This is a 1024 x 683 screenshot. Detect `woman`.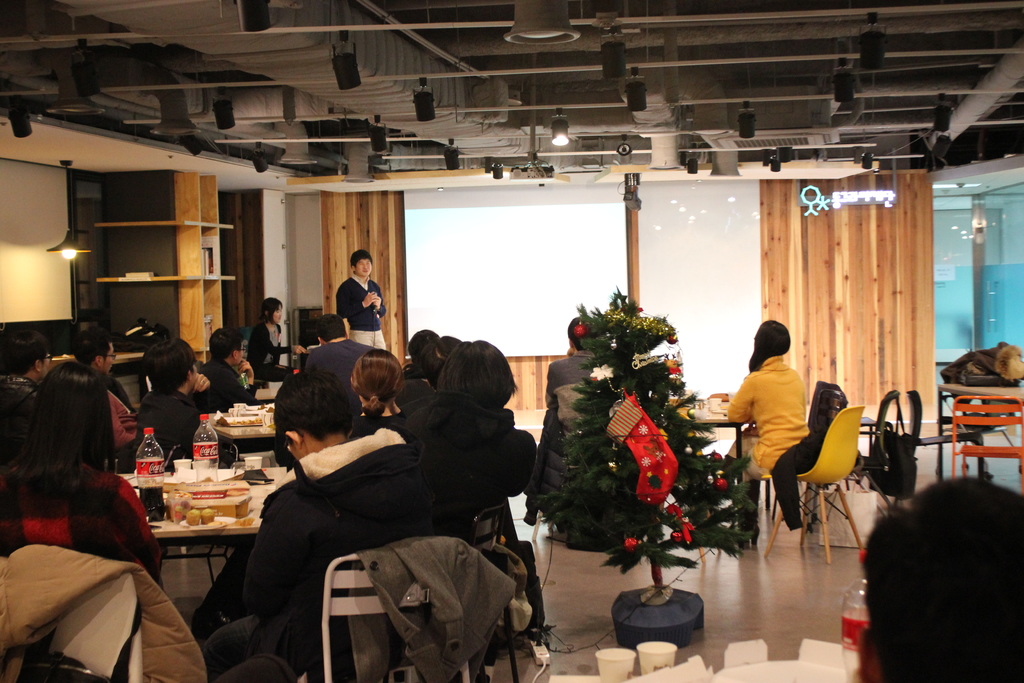
rect(249, 295, 305, 386).
